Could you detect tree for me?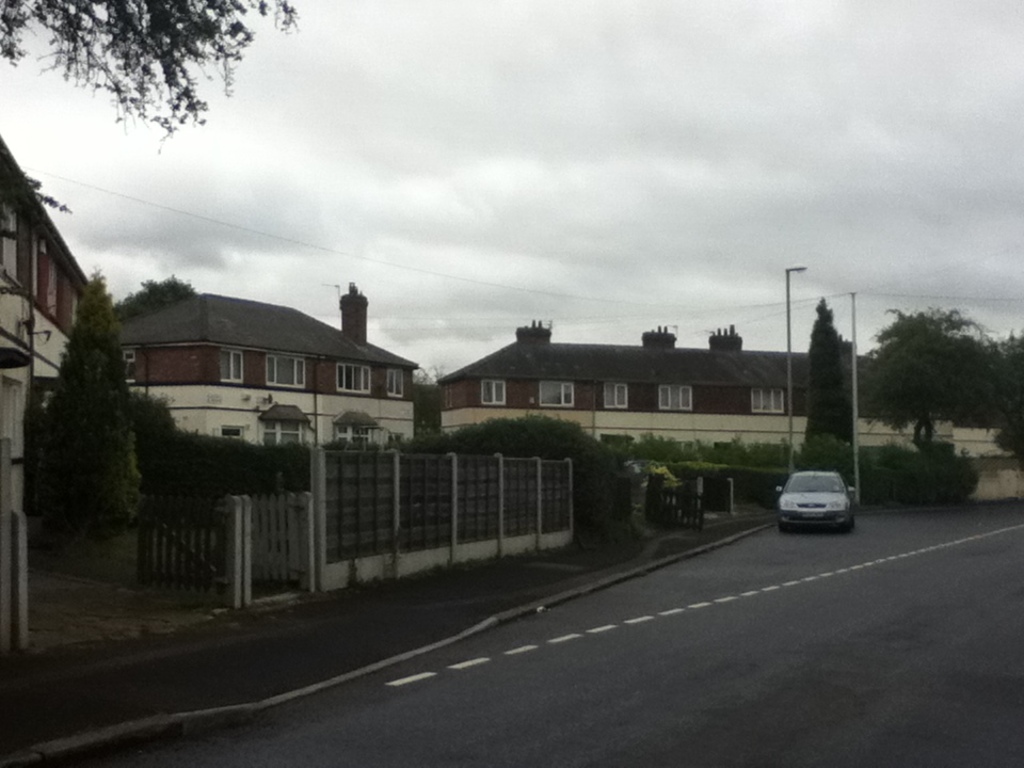
Detection result: bbox=(115, 271, 204, 315).
